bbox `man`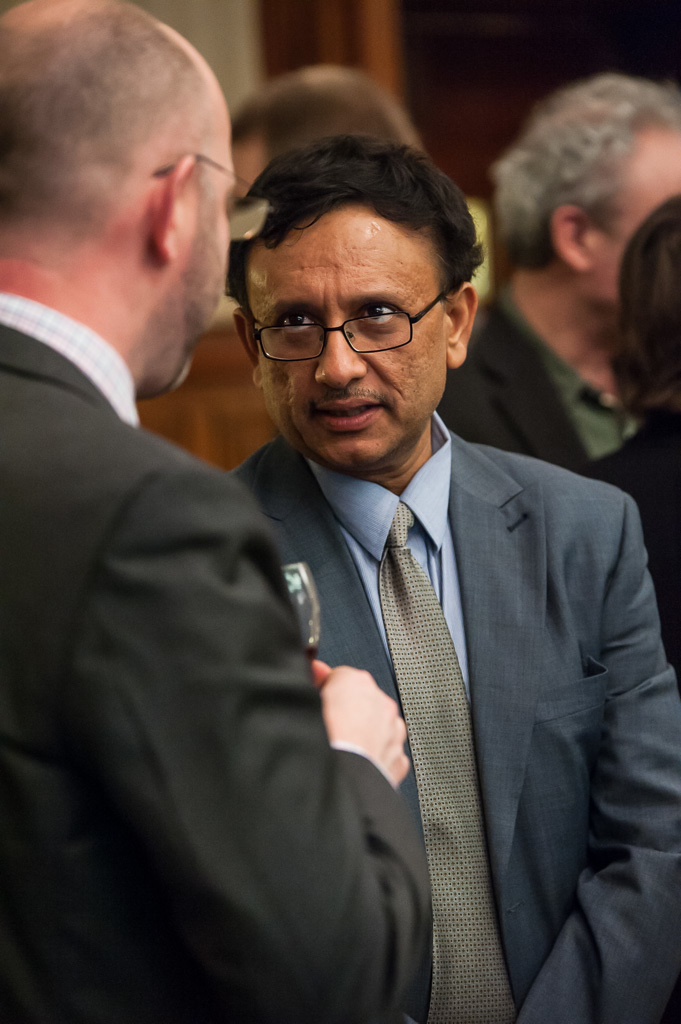
detection(578, 195, 680, 677)
